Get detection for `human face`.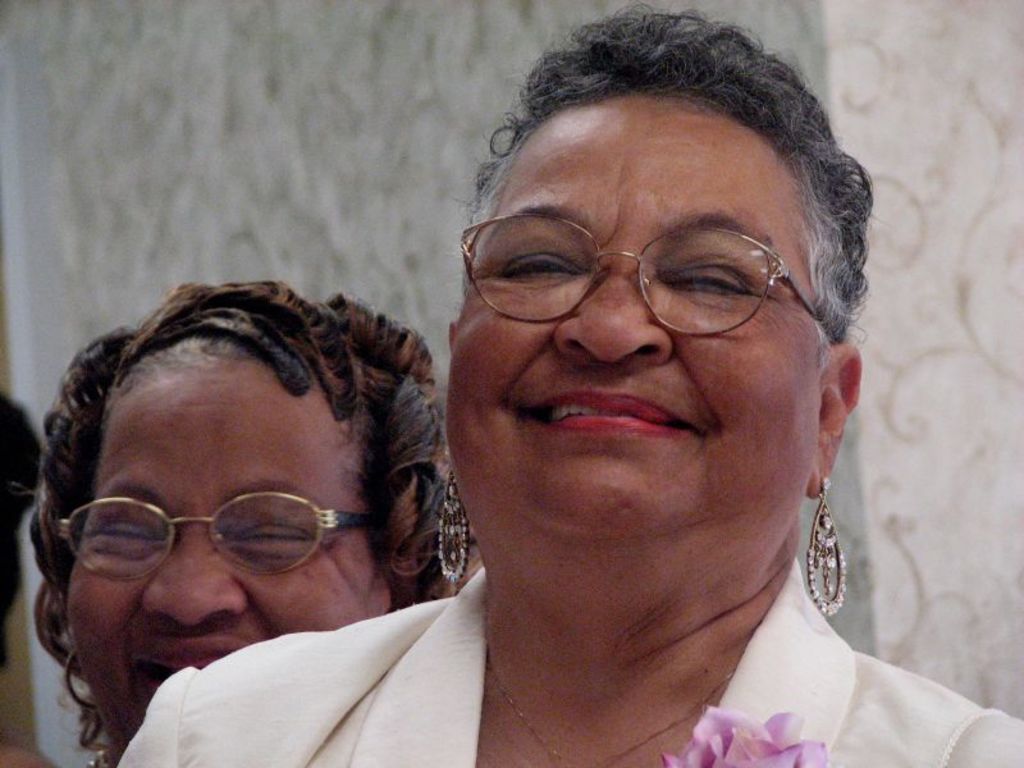
Detection: bbox(68, 388, 388, 758).
